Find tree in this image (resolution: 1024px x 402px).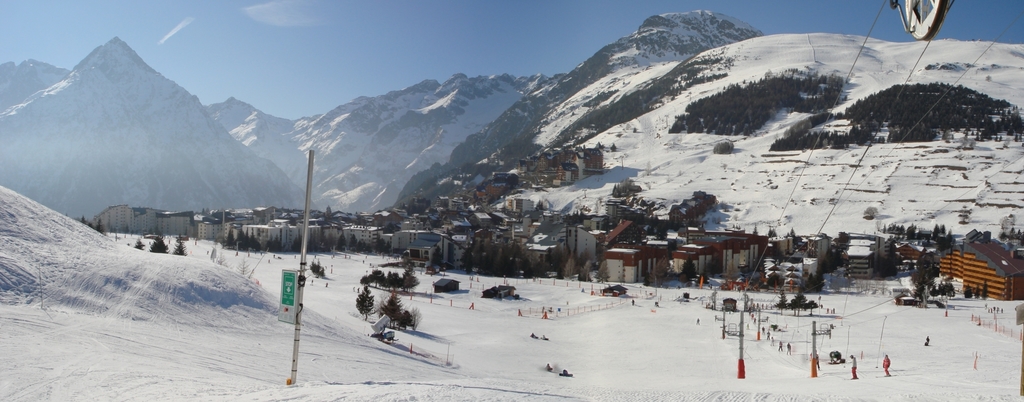
(left=353, top=235, right=360, bottom=249).
